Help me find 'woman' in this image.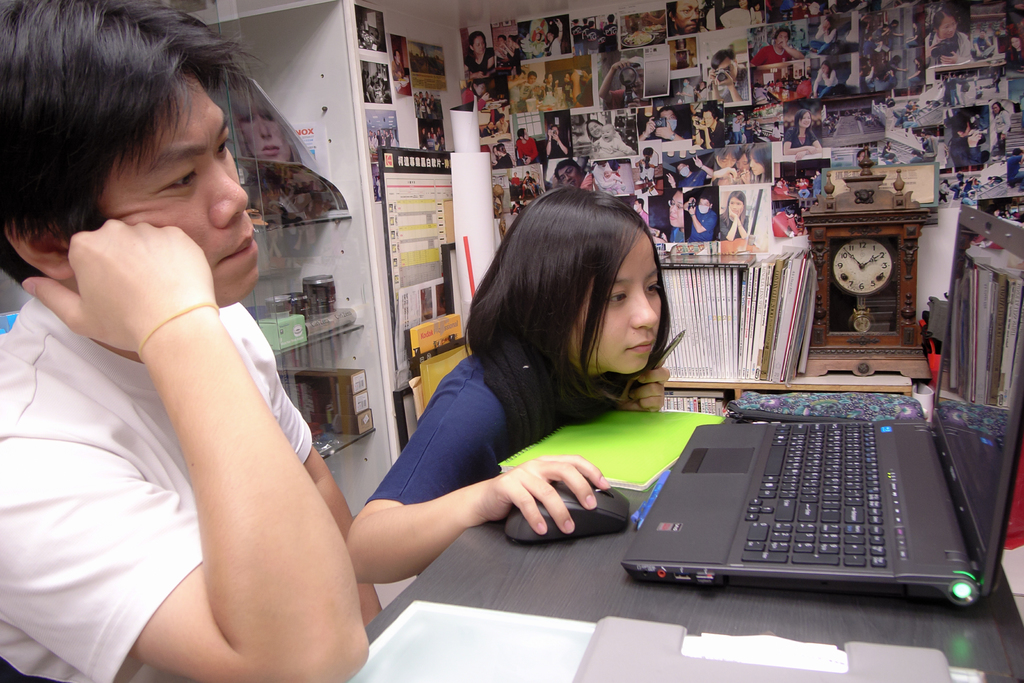
Found it: <box>363,66,385,104</box>.
